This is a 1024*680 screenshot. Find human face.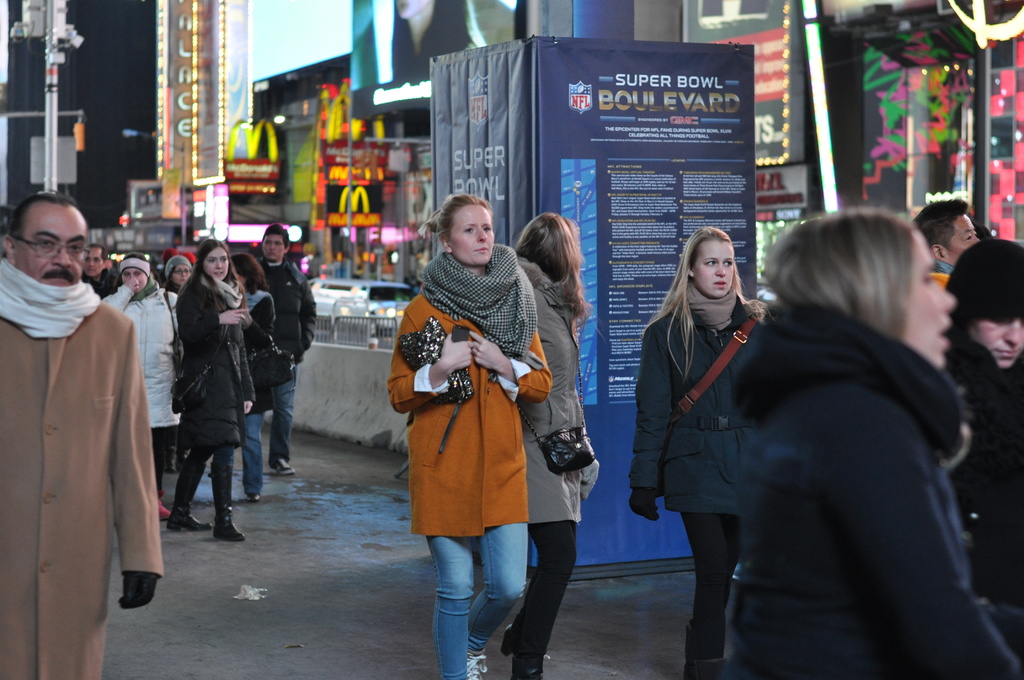
Bounding box: crop(906, 244, 953, 366).
